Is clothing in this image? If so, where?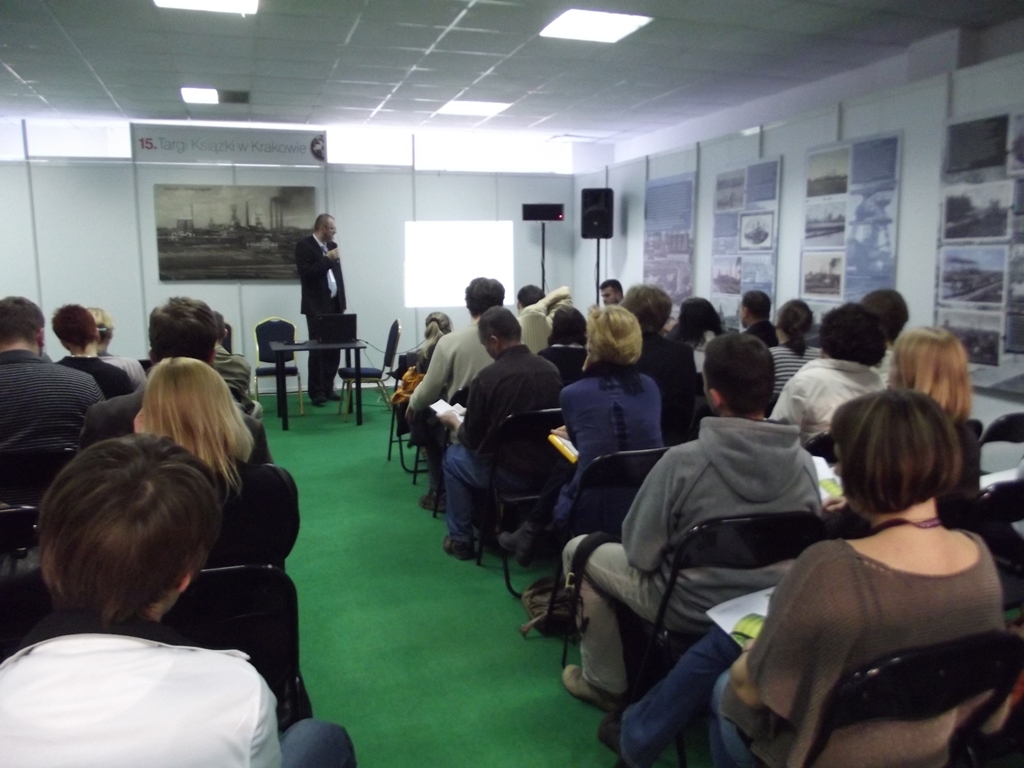
Yes, at l=621, t=542, r=1002, b=767.
